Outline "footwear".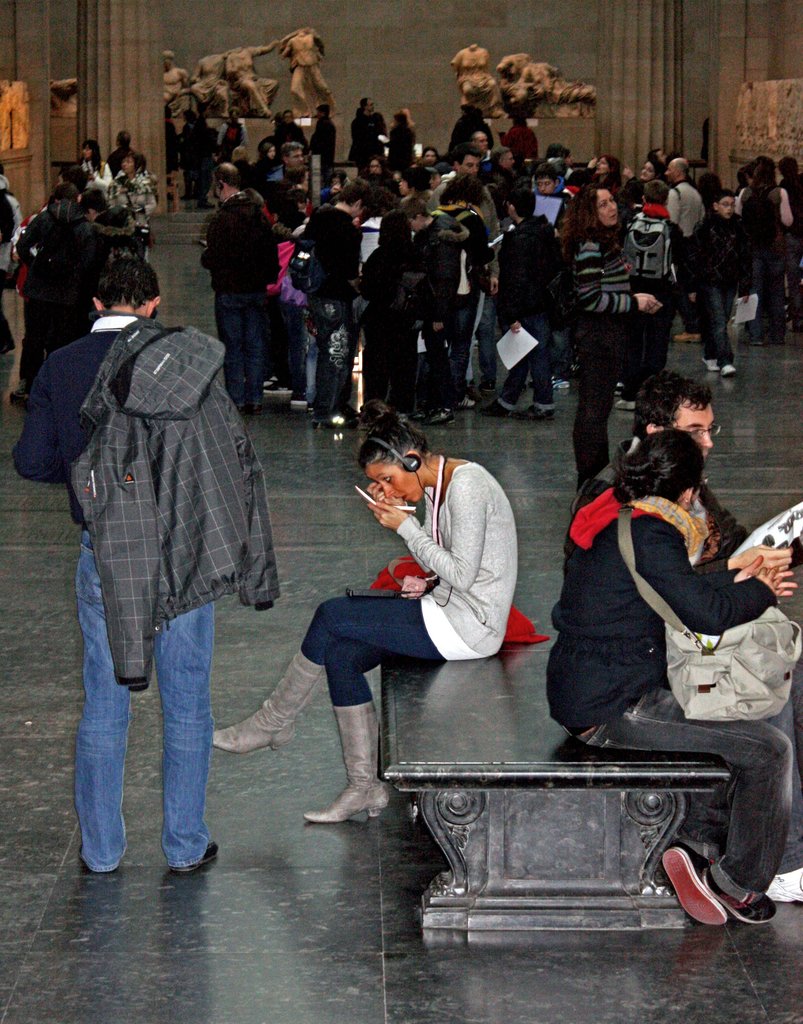
Outline: 78,849,125,879.
